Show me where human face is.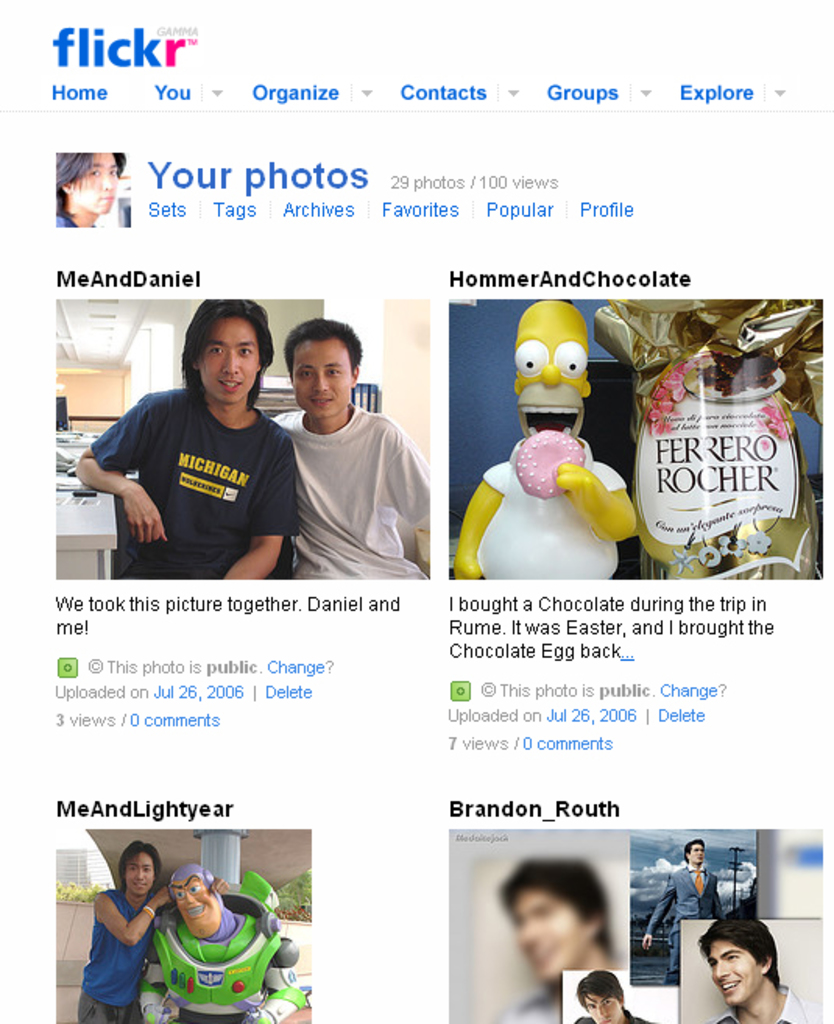
human face is at left=72, top=153, right=120, bottom=215.
